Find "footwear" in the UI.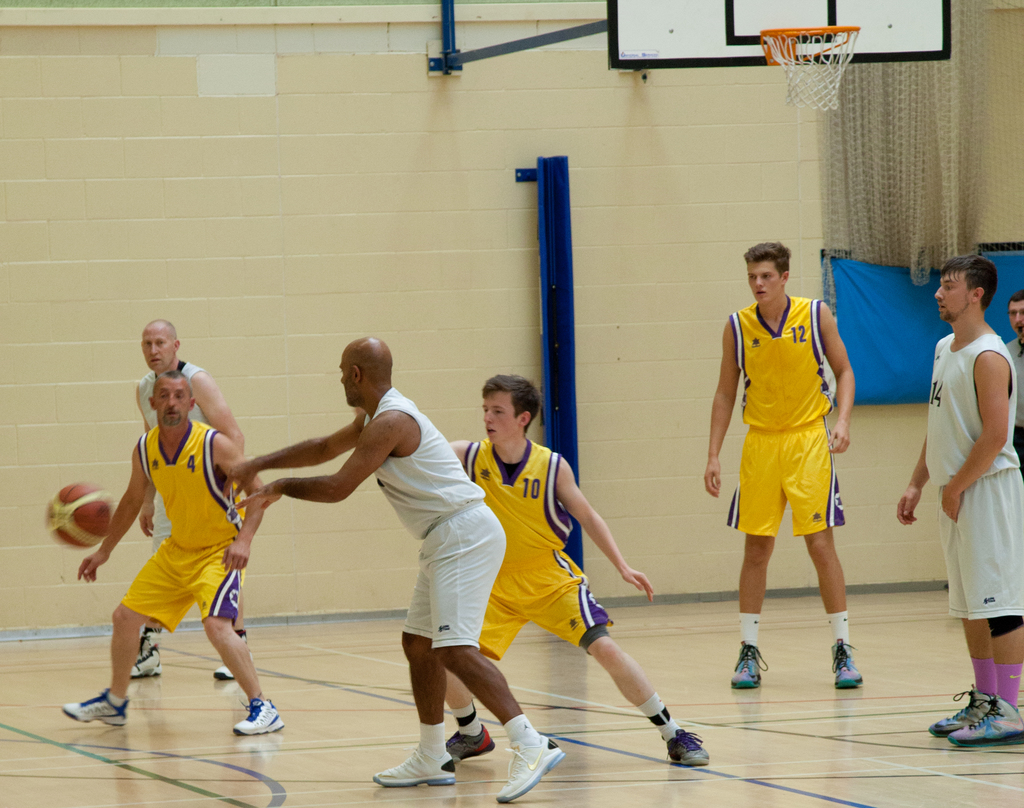
UI element at detection(213, 661, 235, 681).
